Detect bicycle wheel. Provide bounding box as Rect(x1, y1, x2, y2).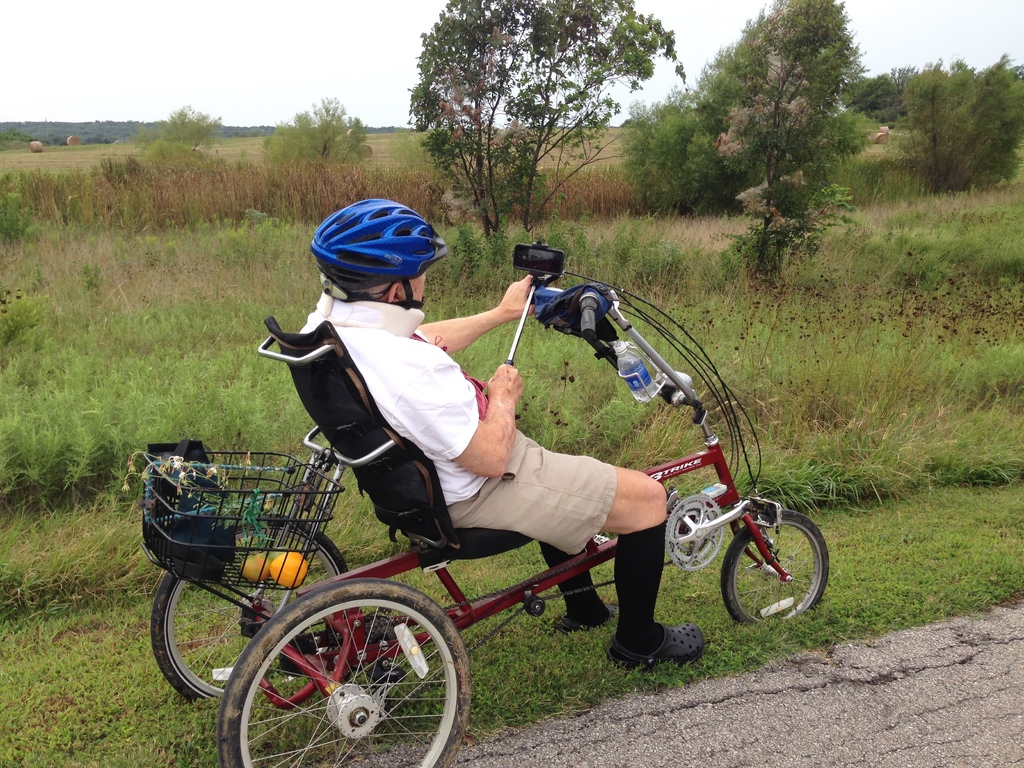
Rect(717, 507, 830, 632).
